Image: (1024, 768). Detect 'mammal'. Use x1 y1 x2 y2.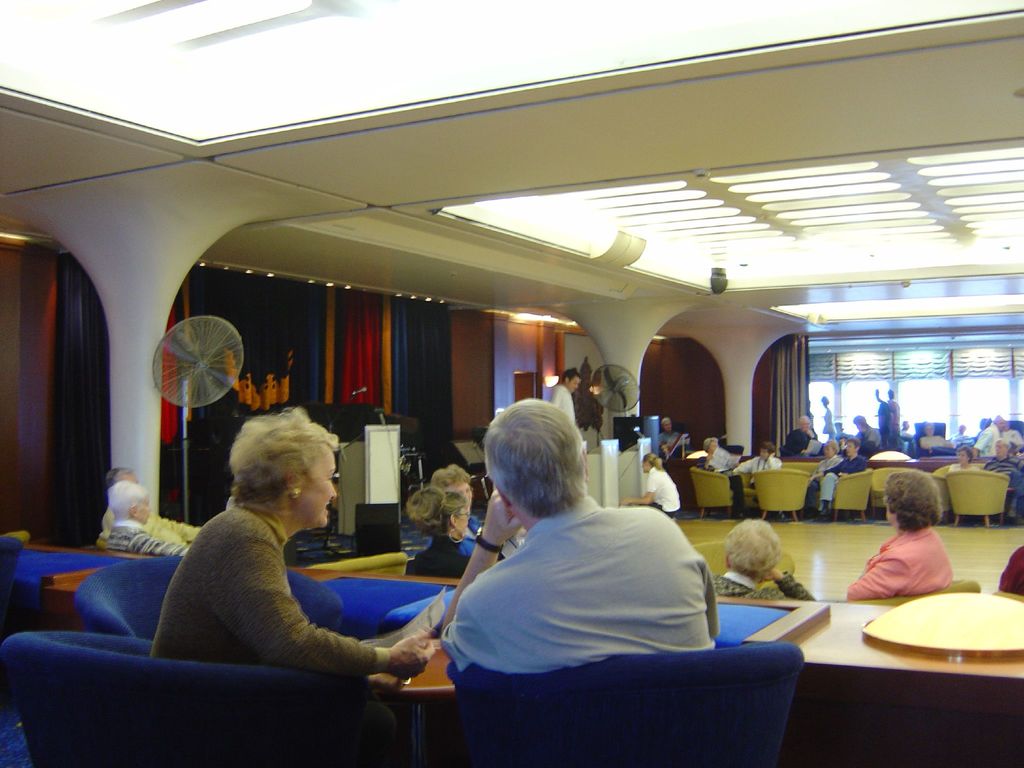
107 479 188 556.
